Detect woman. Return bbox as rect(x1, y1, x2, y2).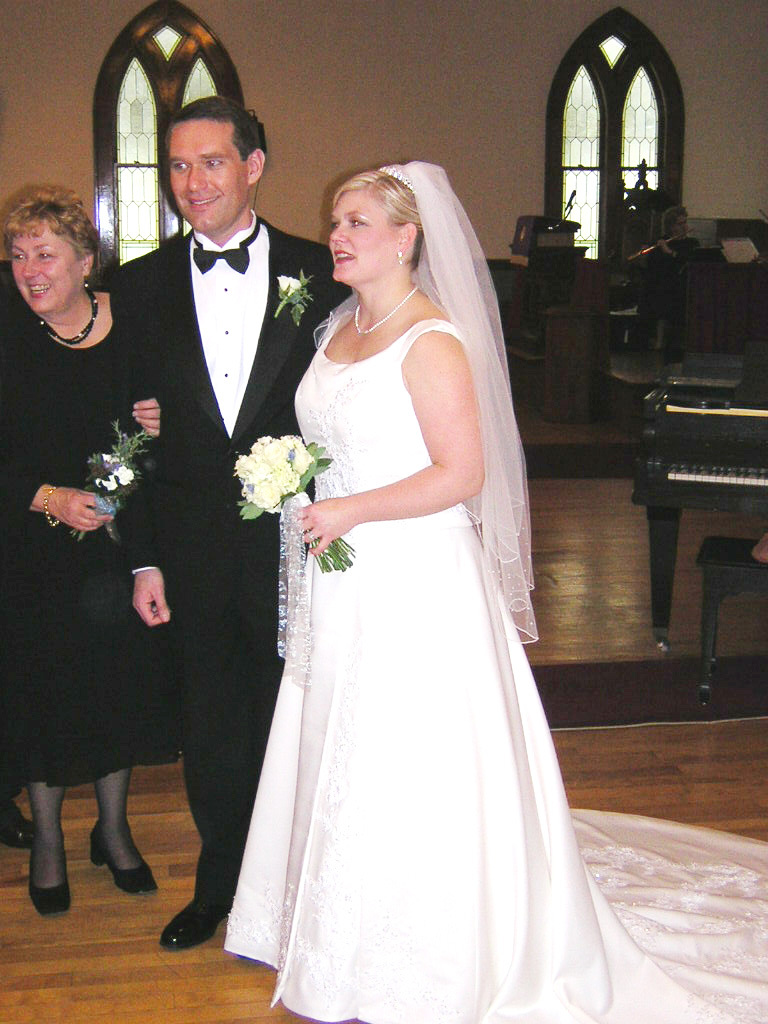
rect(0, 182, 190, 917).
